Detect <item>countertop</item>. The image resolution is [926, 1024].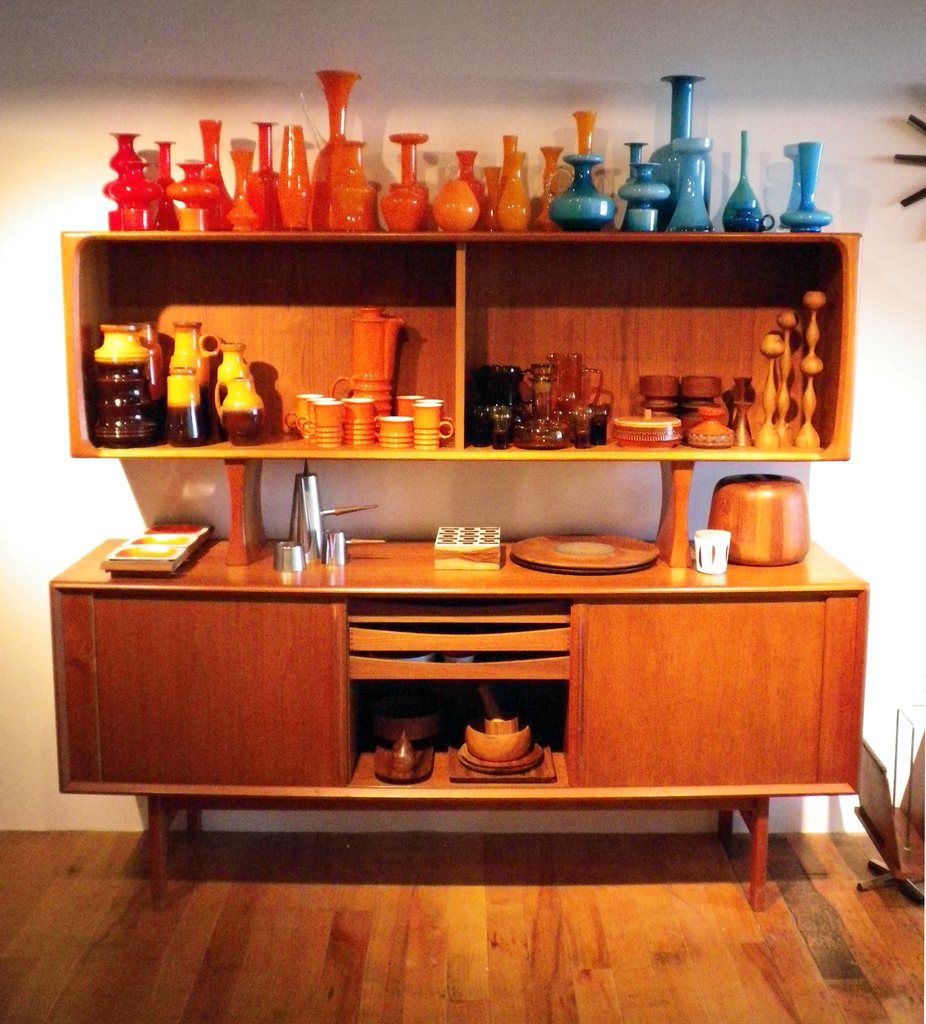
40,532,855,913.
